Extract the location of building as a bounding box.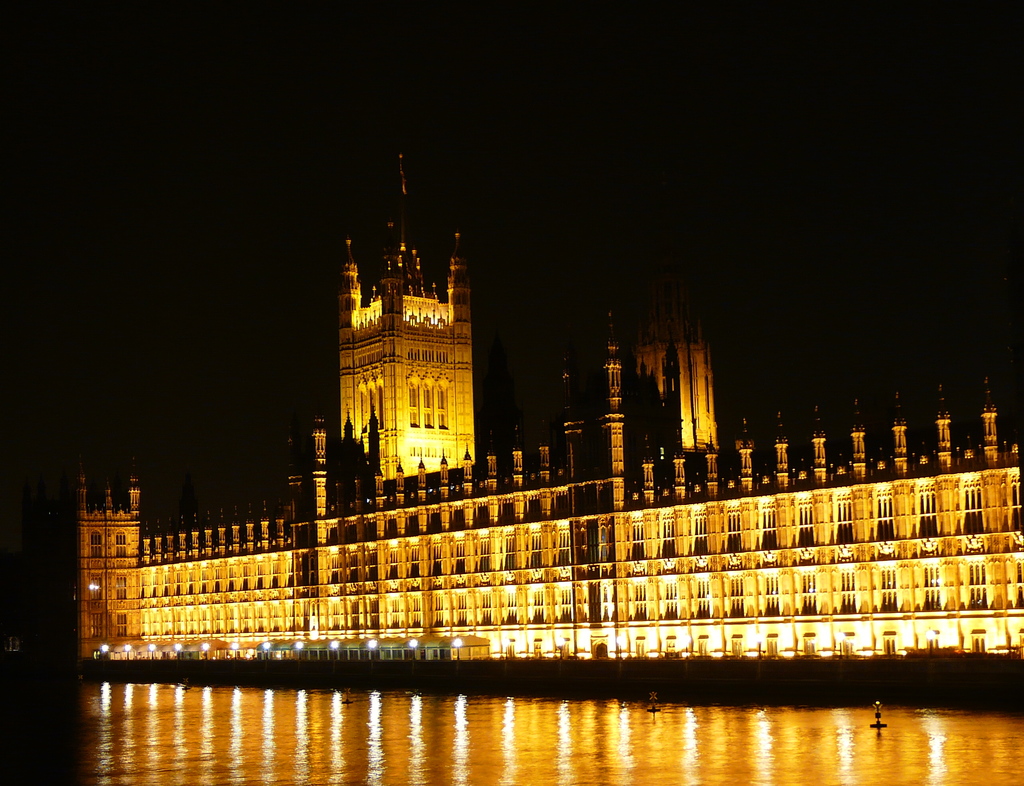
select_region(24, 148, 1023, 661).
